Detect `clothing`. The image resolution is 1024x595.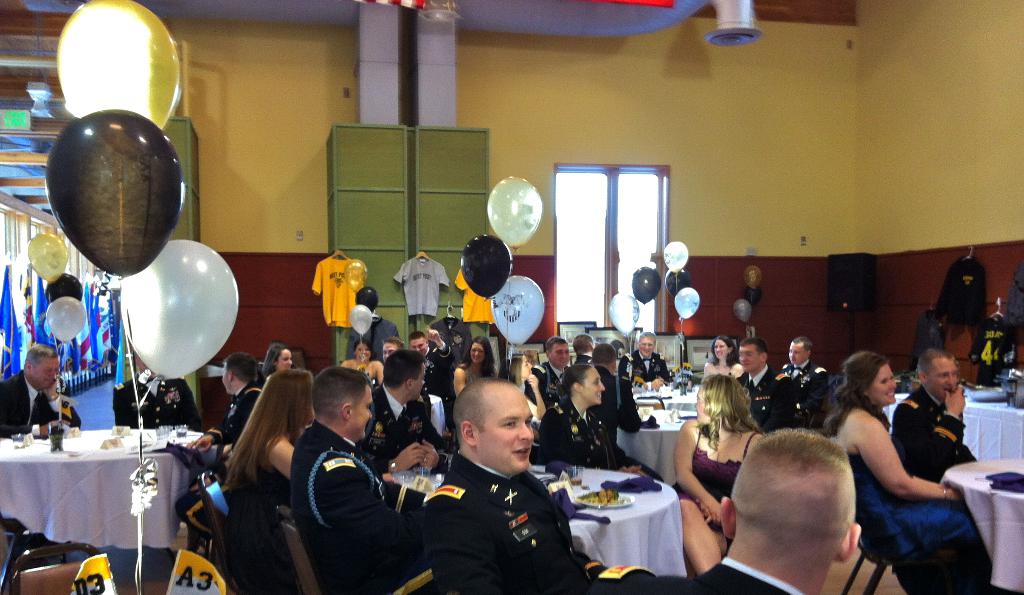
detection(413, 433, 586, 586).
